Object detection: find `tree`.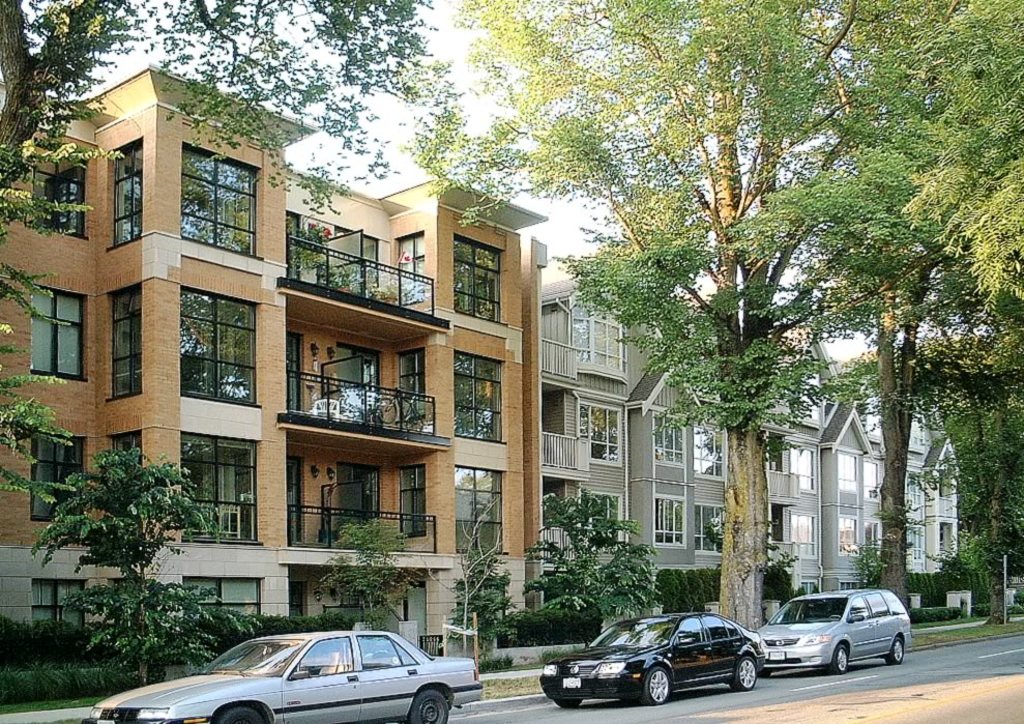
314/510/416/635.
